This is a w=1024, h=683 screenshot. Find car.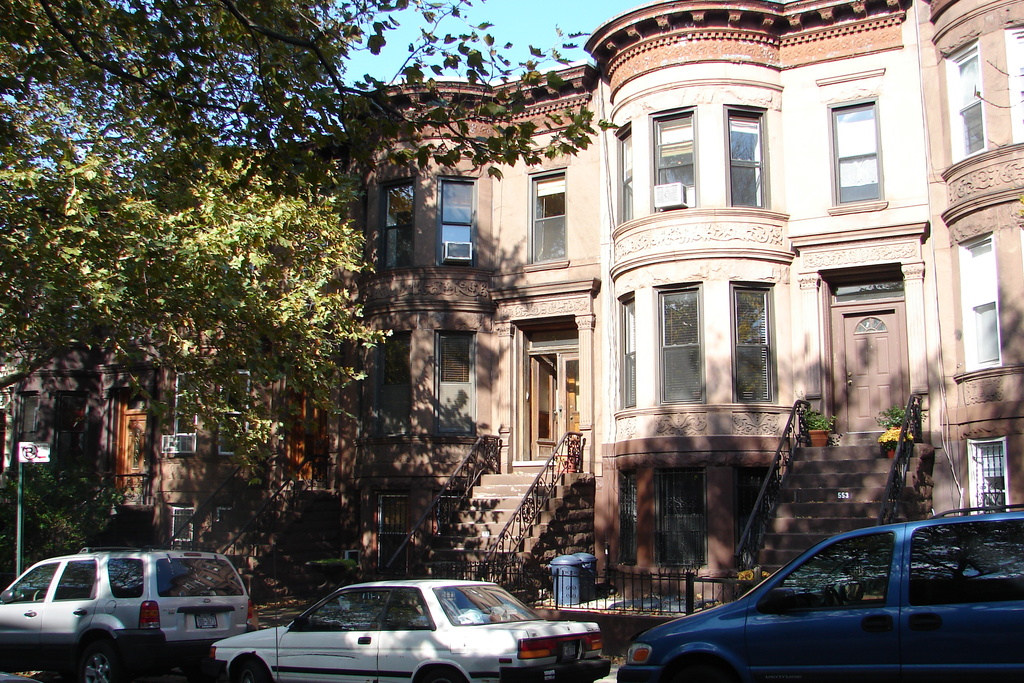
Bounding box: <bbox>202, 582, 609, 682</bbox>.
